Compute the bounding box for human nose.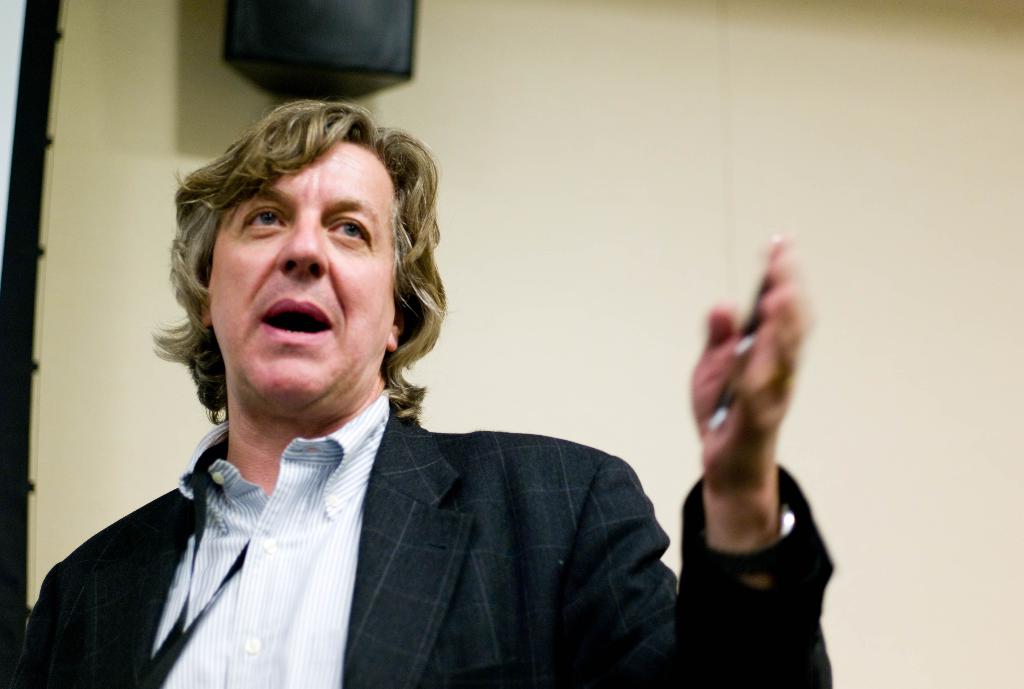
box(277, 211, 327, 282).
